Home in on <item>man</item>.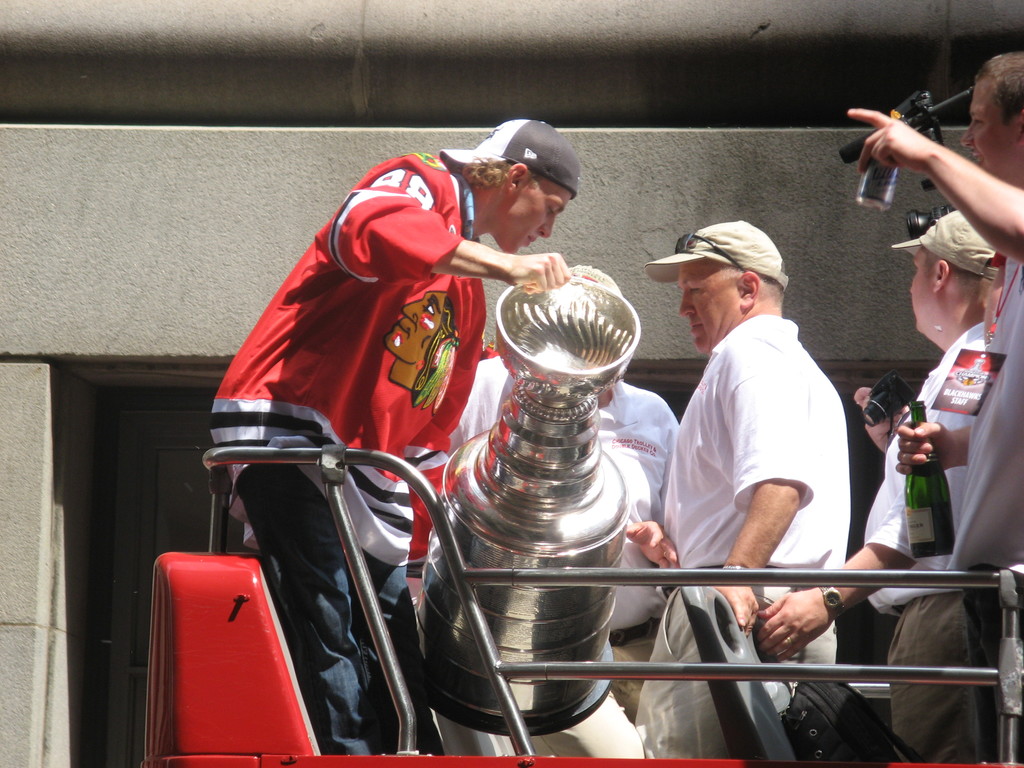
Homed in at left=632, top=221, right=852, bottom=756.
